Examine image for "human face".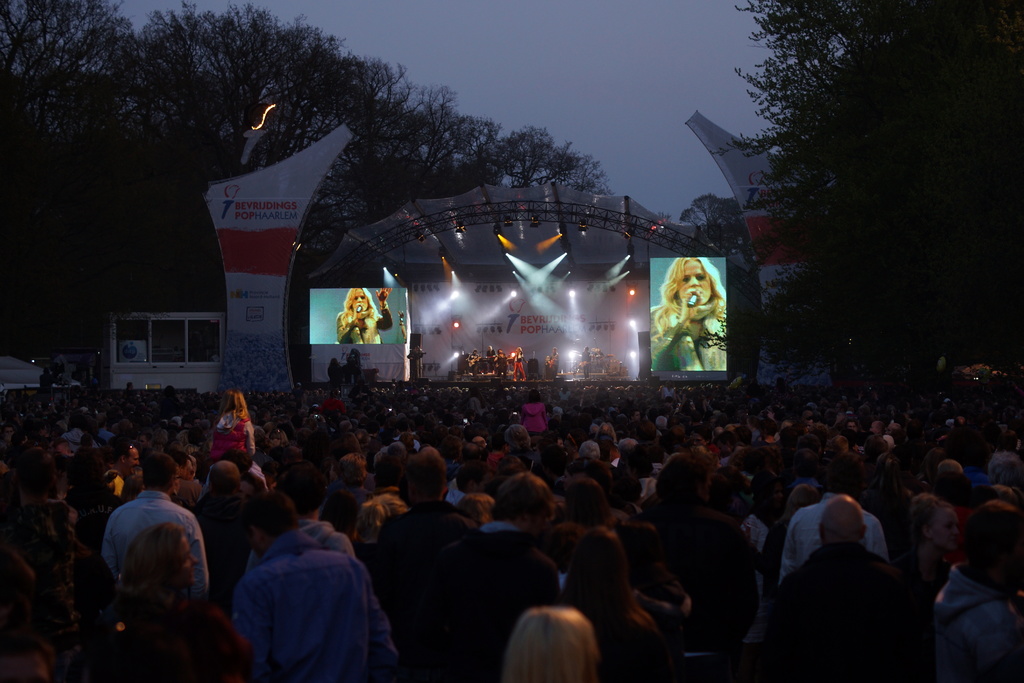
Examination result: <region>351, 293, 371, 313</region>.
